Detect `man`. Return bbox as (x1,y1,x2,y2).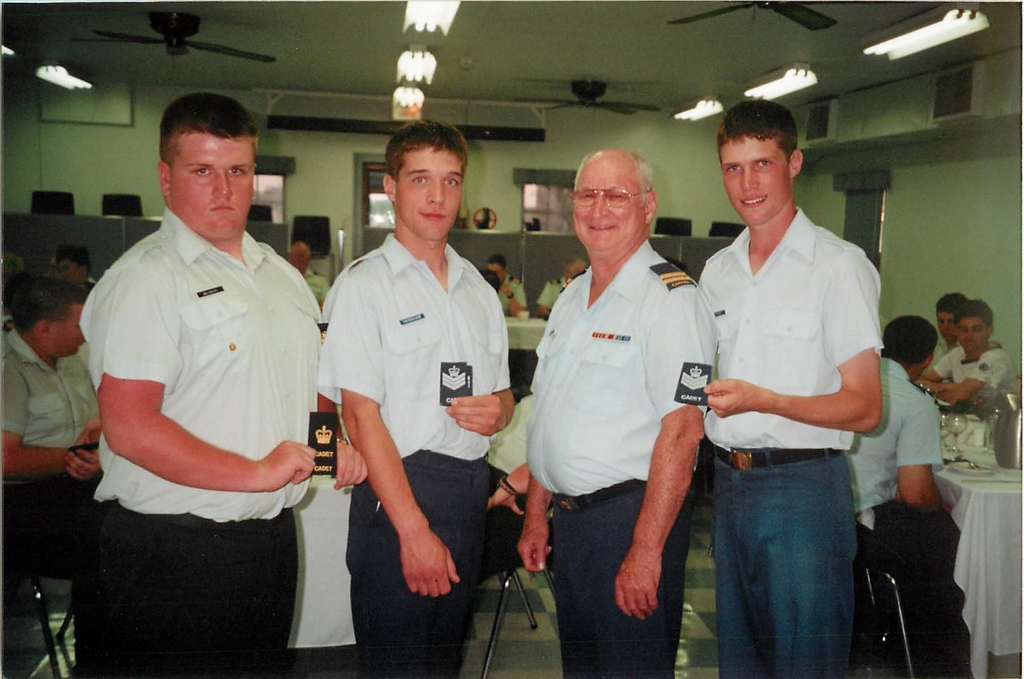
(705,98,885,678).
